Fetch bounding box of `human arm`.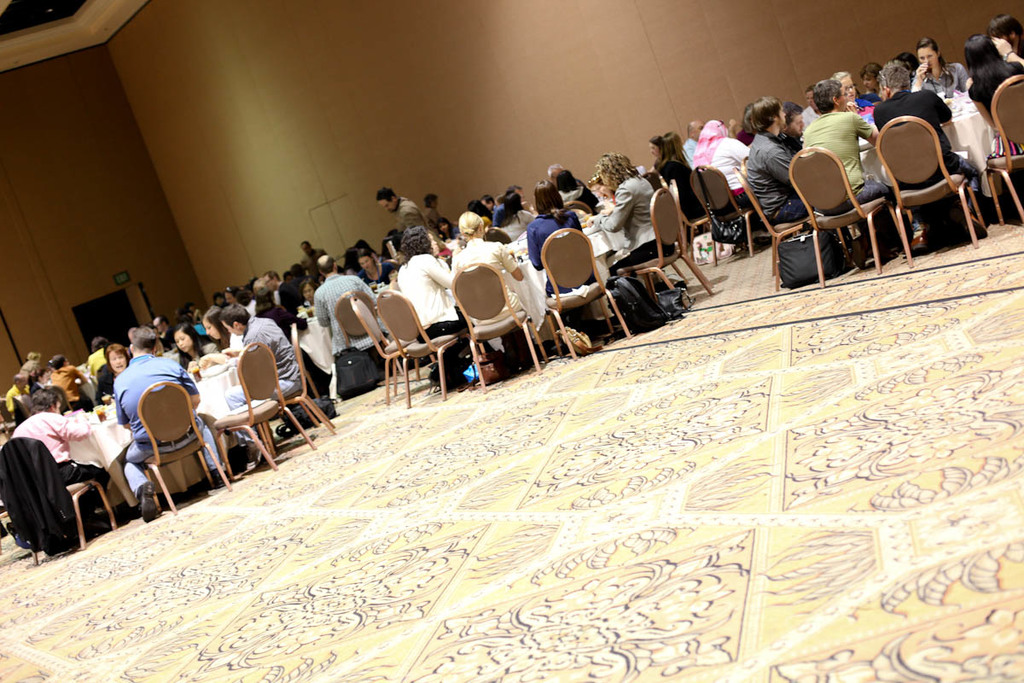
Bbox: 911,63,927,92.
